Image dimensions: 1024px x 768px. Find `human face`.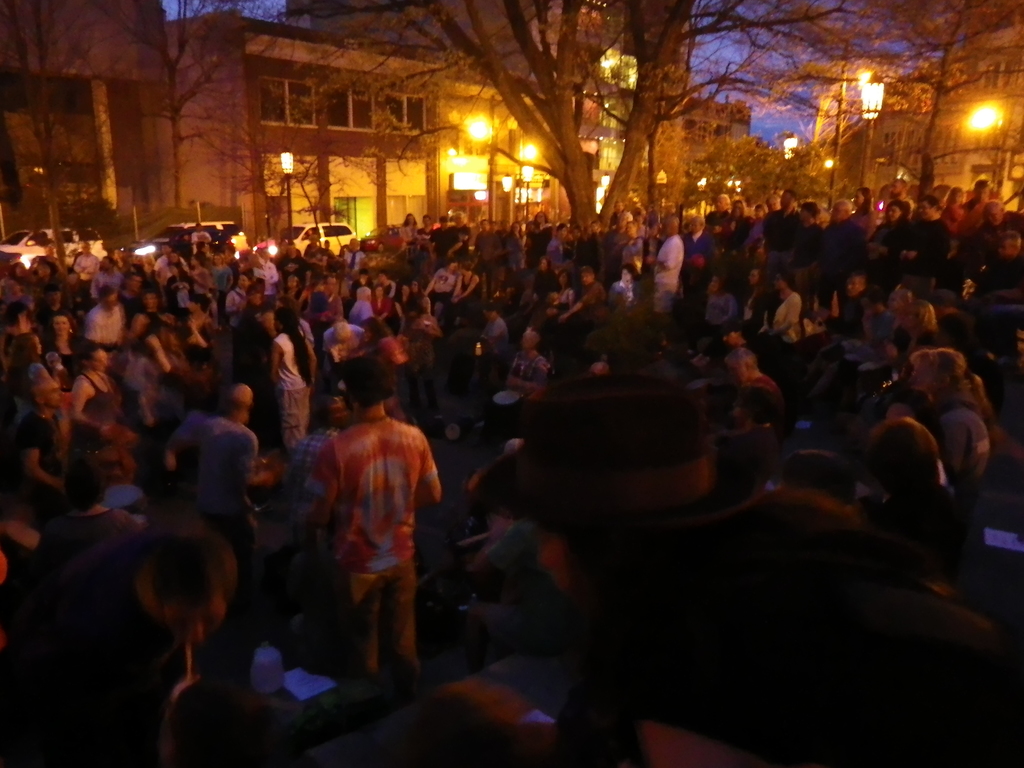
pyautogui.locateOnScreen(171, 582, 225, 647).
